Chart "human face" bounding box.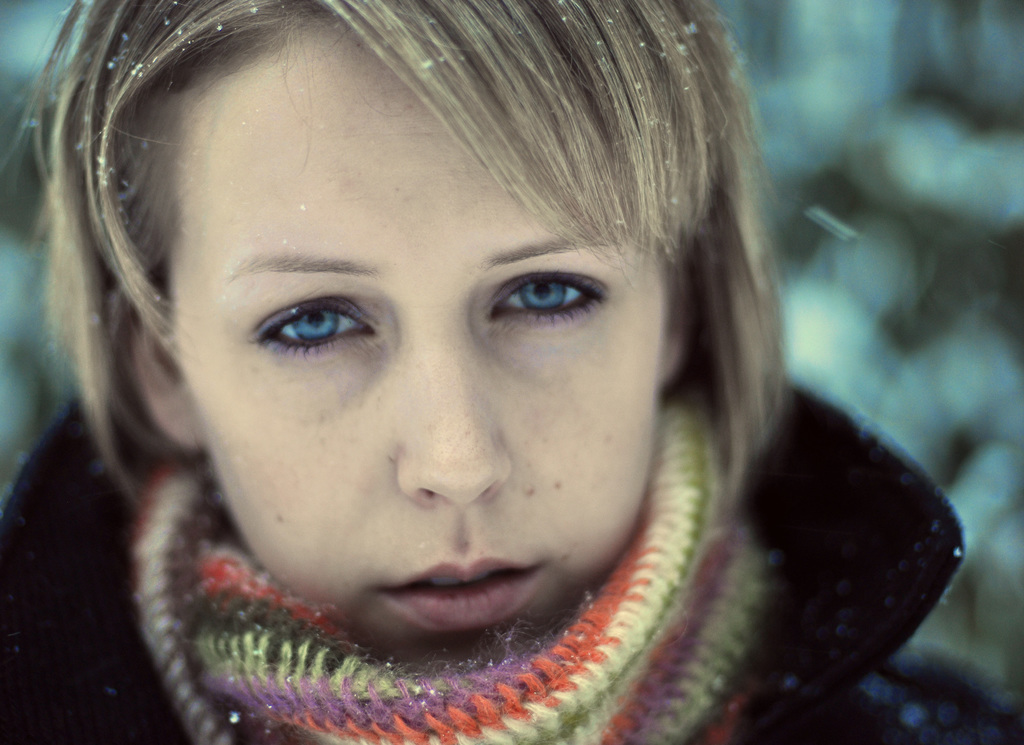
Charted: 172:16:661:673.
